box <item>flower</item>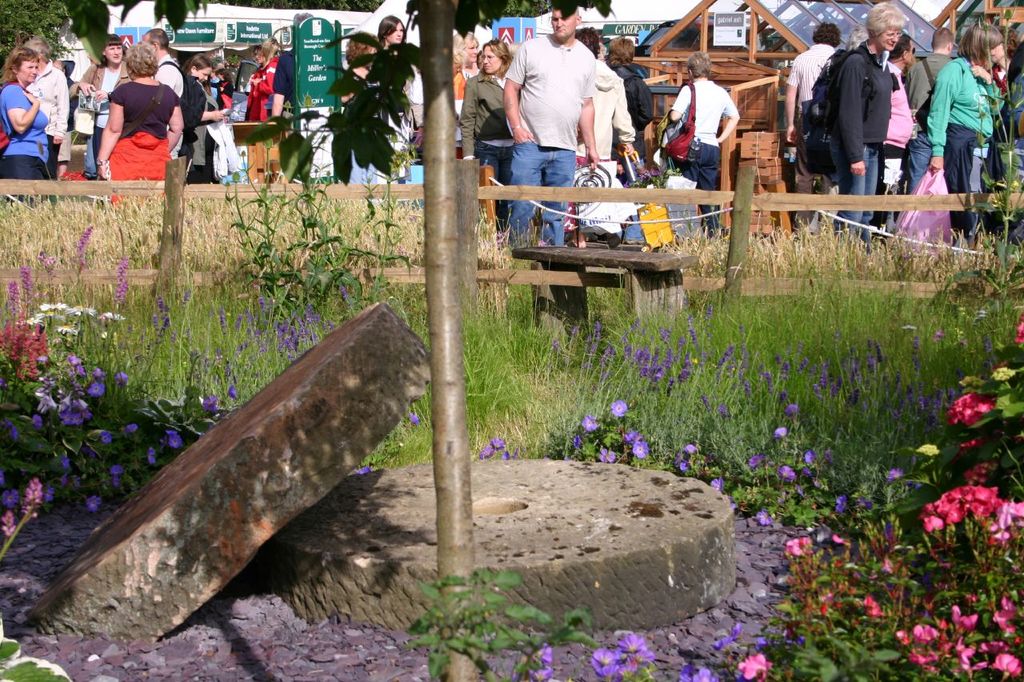
box=[519, 637, 555, 666]
